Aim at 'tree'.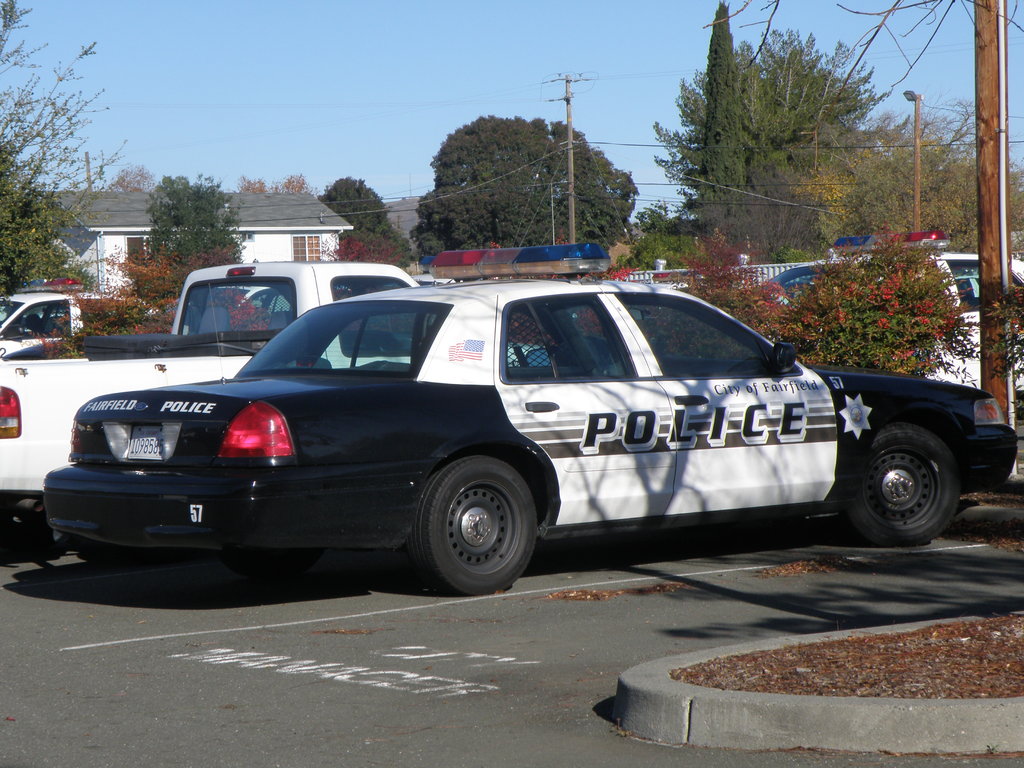
Aimed at 313, 172, 407, 266.
